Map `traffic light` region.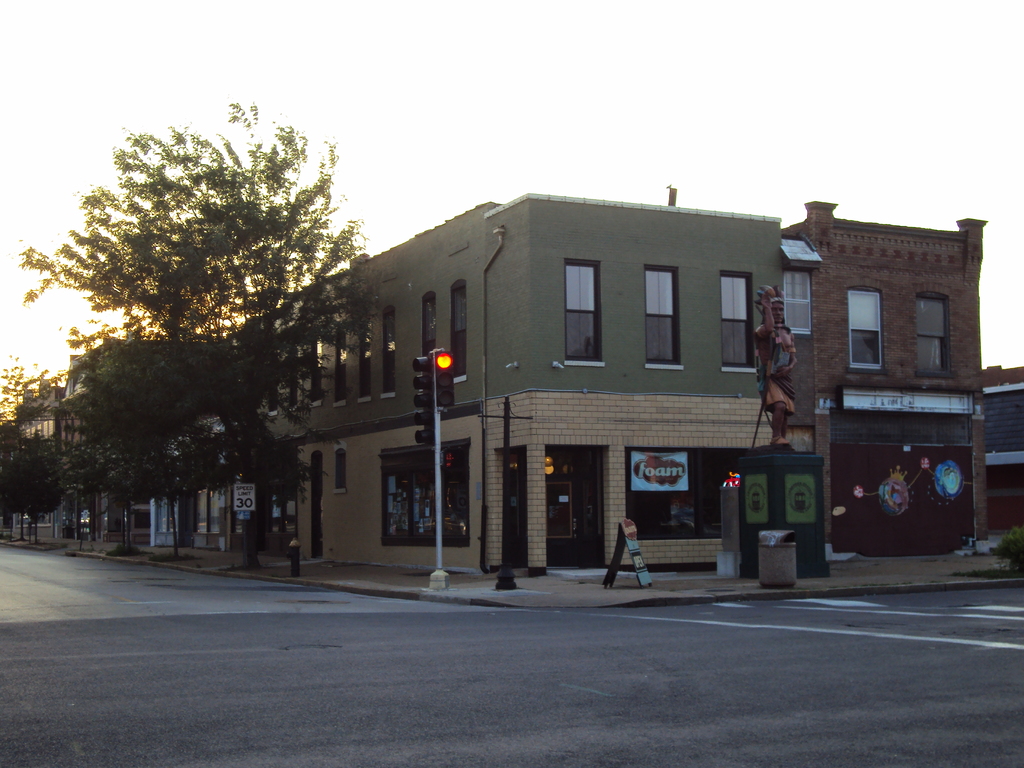
Mapped to pyautogui.locateOnScreen(413, 356, 431, 449).
